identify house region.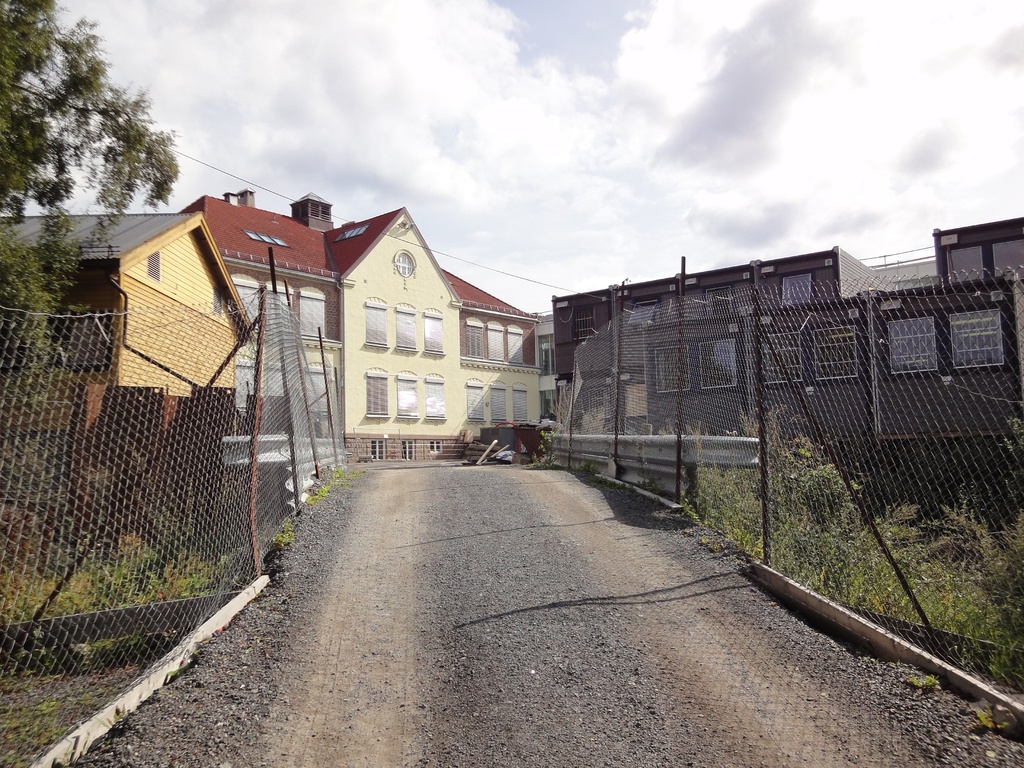
Region: region(0, 207, 264, 550).
